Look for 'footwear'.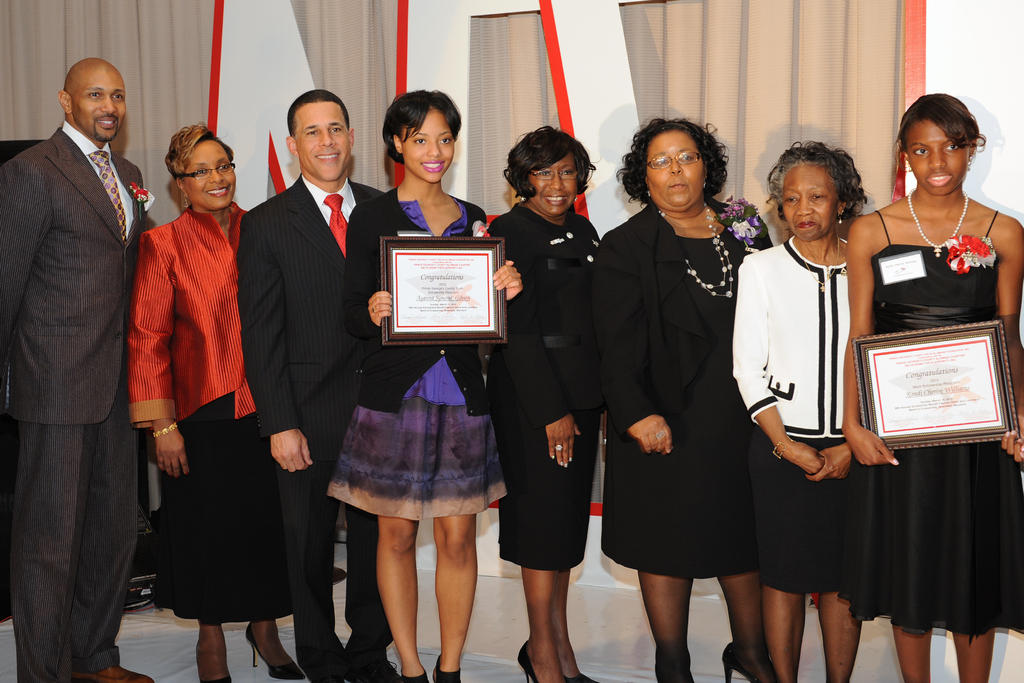
Found: box=[519, 642, 594, 682].
